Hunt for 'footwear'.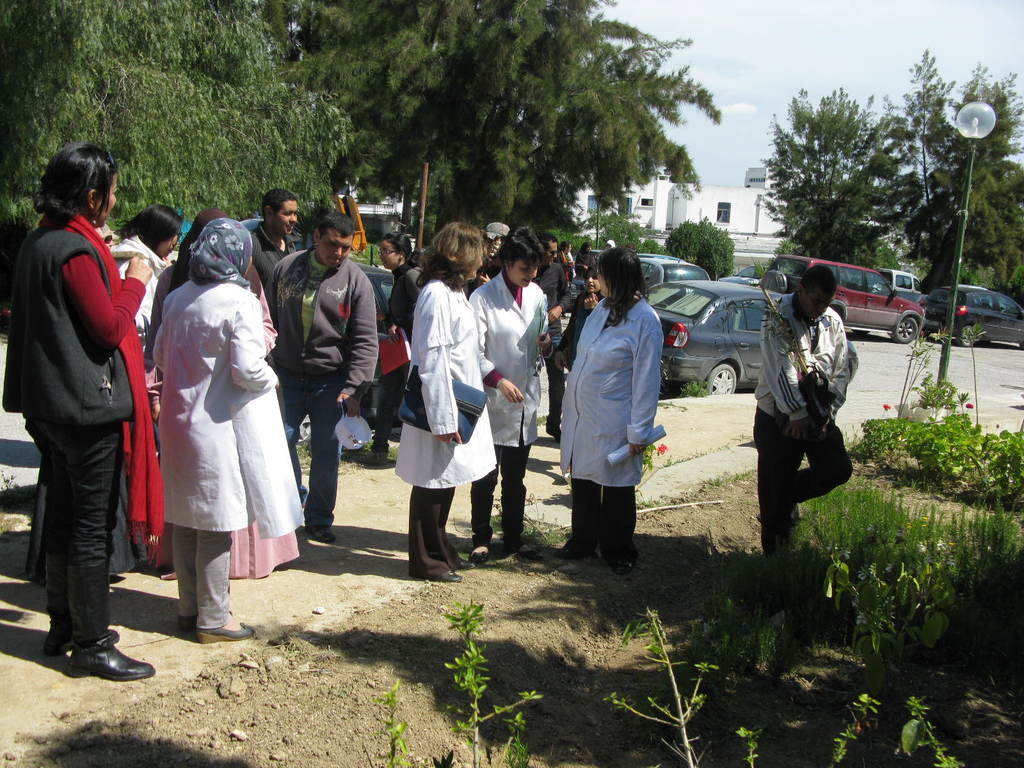
Hunted down at bbox=(474, 541, 495, 568).
